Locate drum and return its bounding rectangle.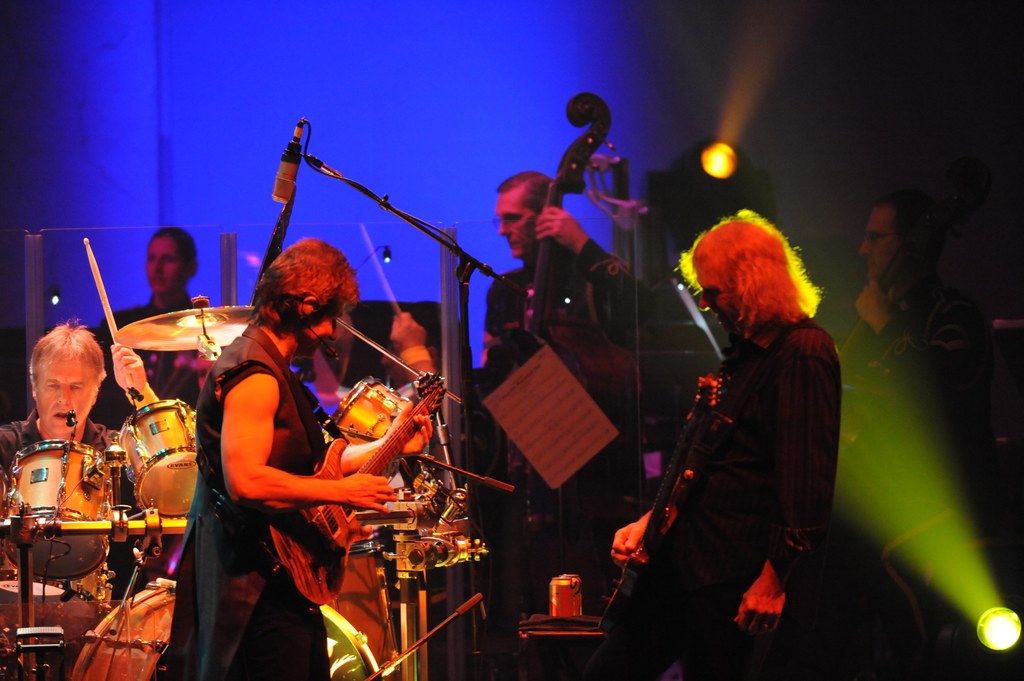
bbox=[0, 566, 113, 680].
